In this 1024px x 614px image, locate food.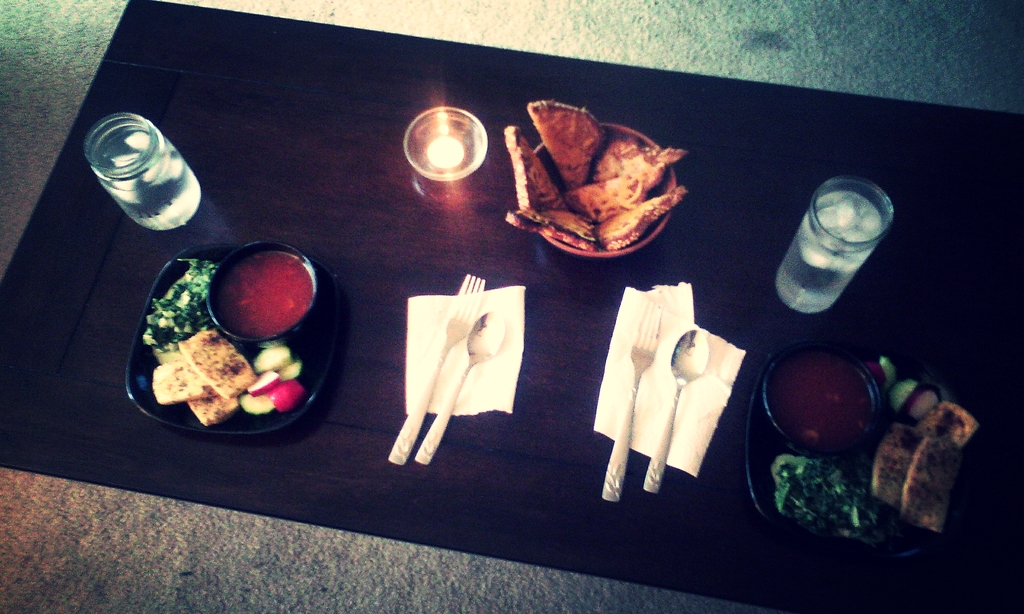
Bounding box: 910 397 977 453.
